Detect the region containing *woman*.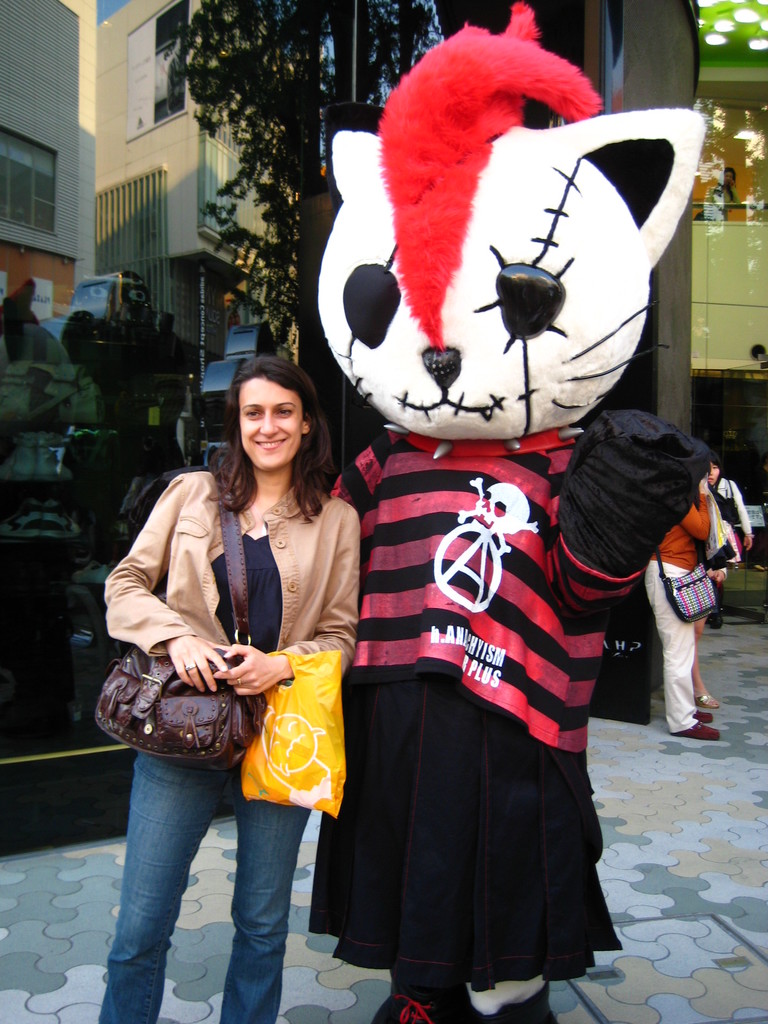
[left=106, top=353, right=379, bottom=1002].
